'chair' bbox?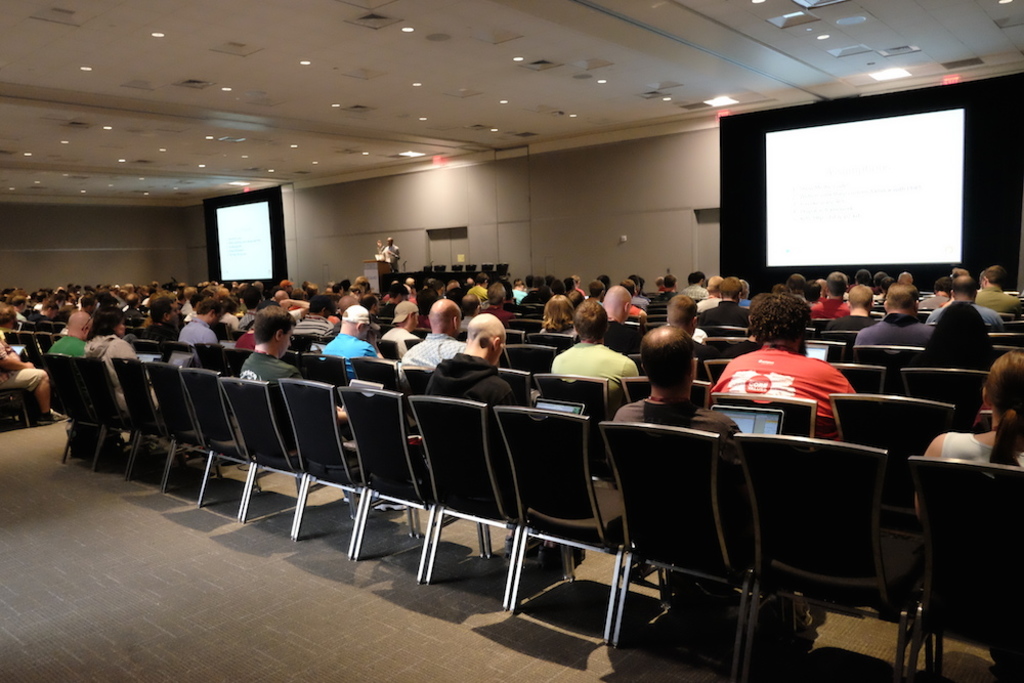
x1=108, y1=353, x2=205, y2=485
